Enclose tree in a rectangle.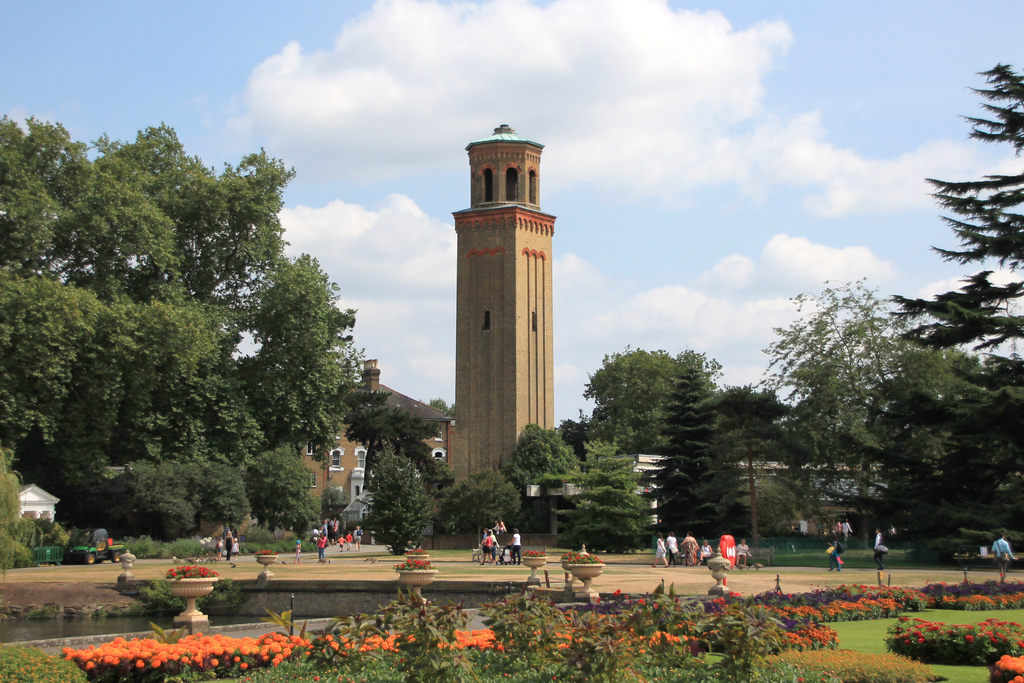
Rect(695, 384, 787, 553).
